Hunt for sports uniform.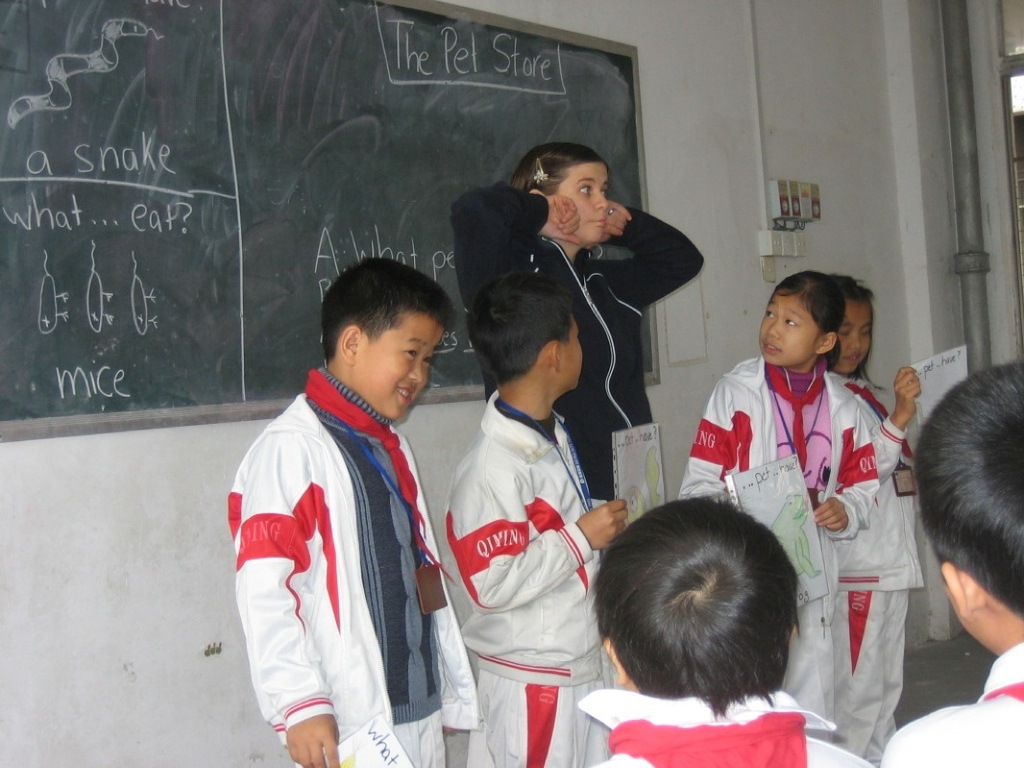
Hunted down at crop(670, 349, 885, 724).
